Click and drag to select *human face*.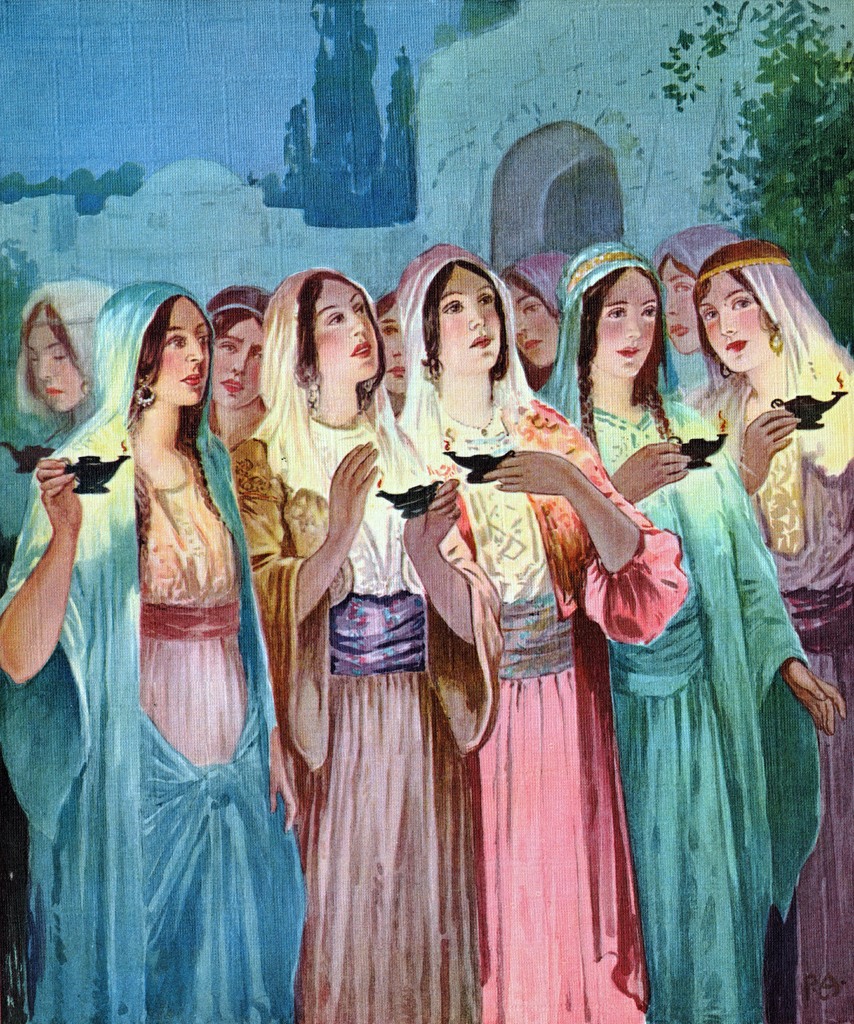
Selection: left=659, top=253, right=701, bottom=360.
